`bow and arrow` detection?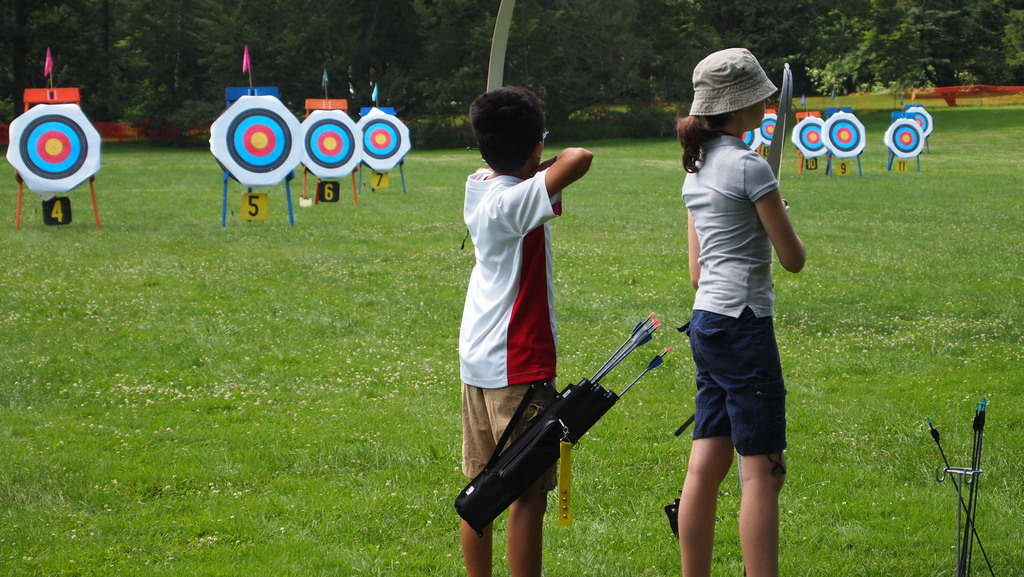
box(767, 61, 794, 190)
